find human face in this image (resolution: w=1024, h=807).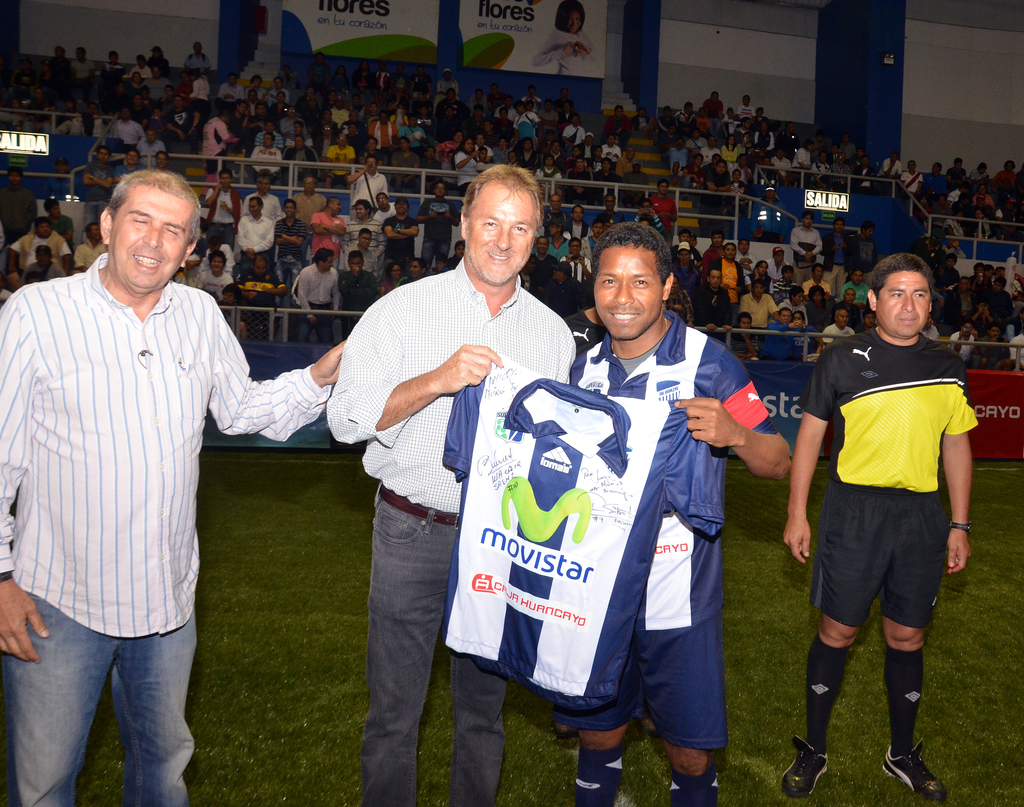
l=931, t=163, r=941, b=173.
